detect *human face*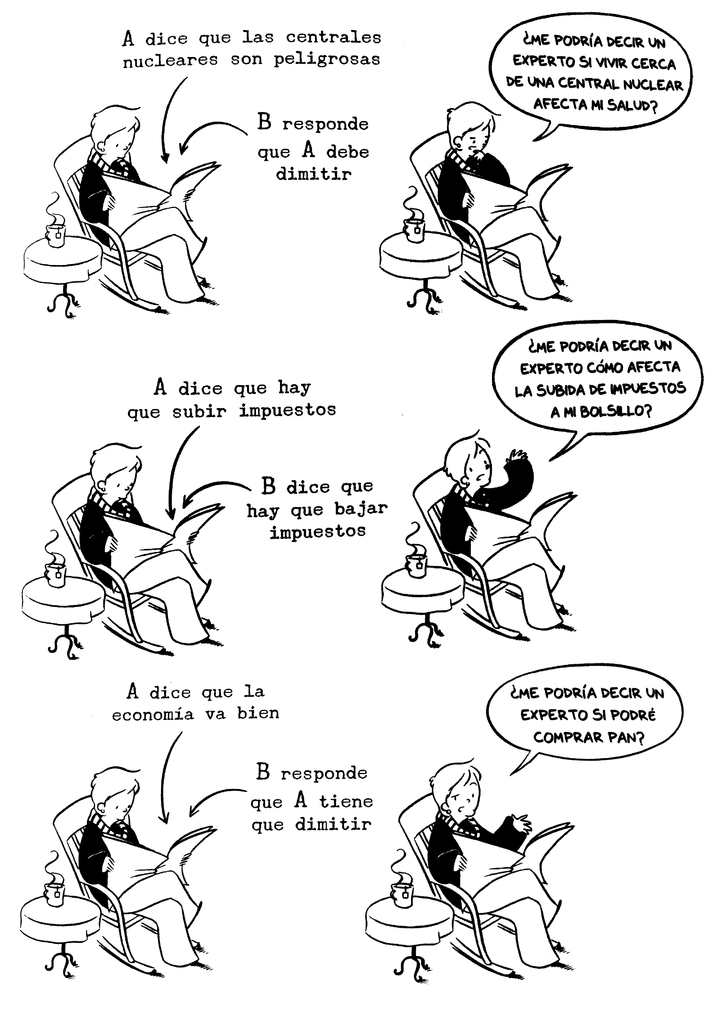
l=102, t=794, r=134, b=829
